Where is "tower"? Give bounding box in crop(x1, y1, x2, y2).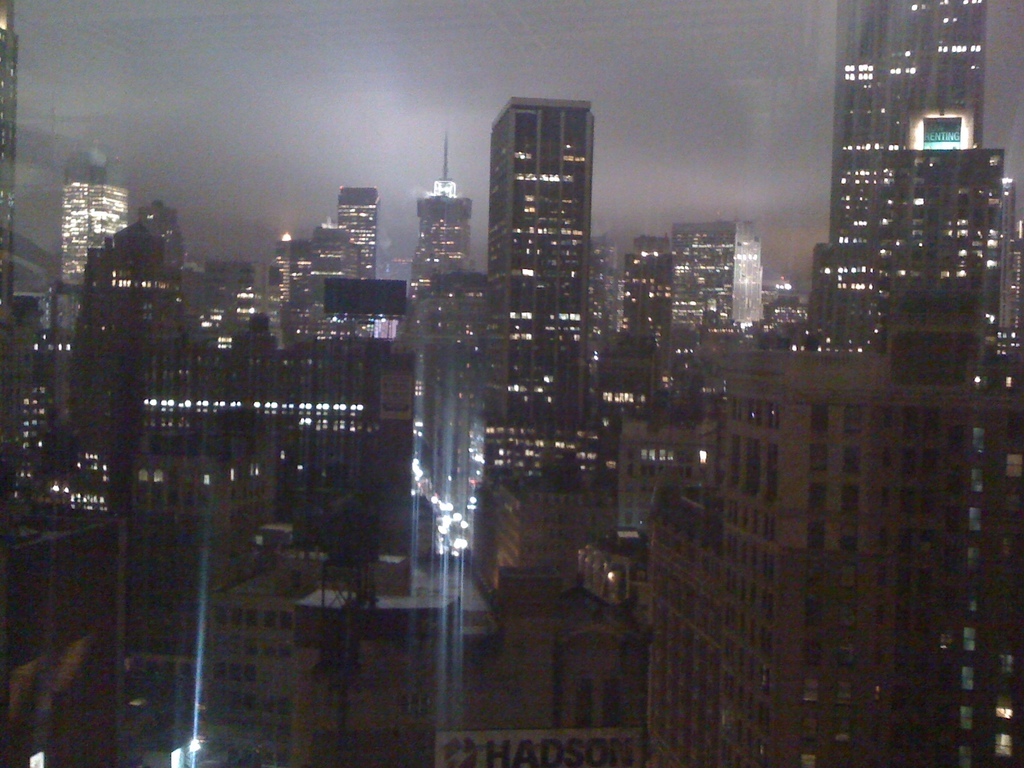
crop(65, 144, 119, 324).
